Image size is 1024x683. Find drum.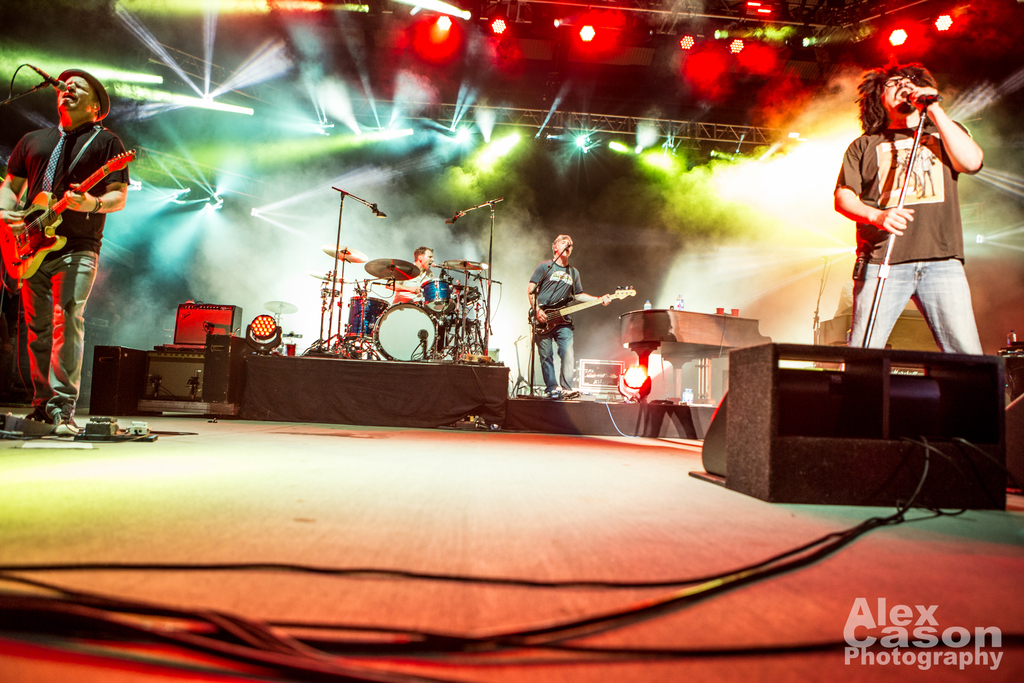
344:295:390:342.
